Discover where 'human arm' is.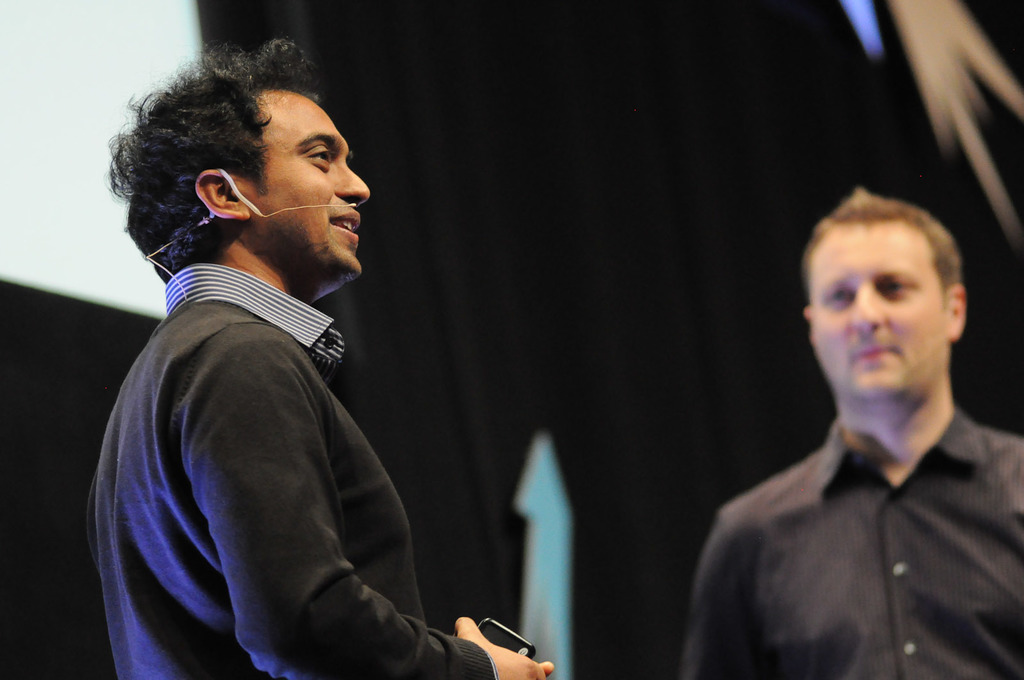
Discovered at locate(685, 502, 762, 678).
